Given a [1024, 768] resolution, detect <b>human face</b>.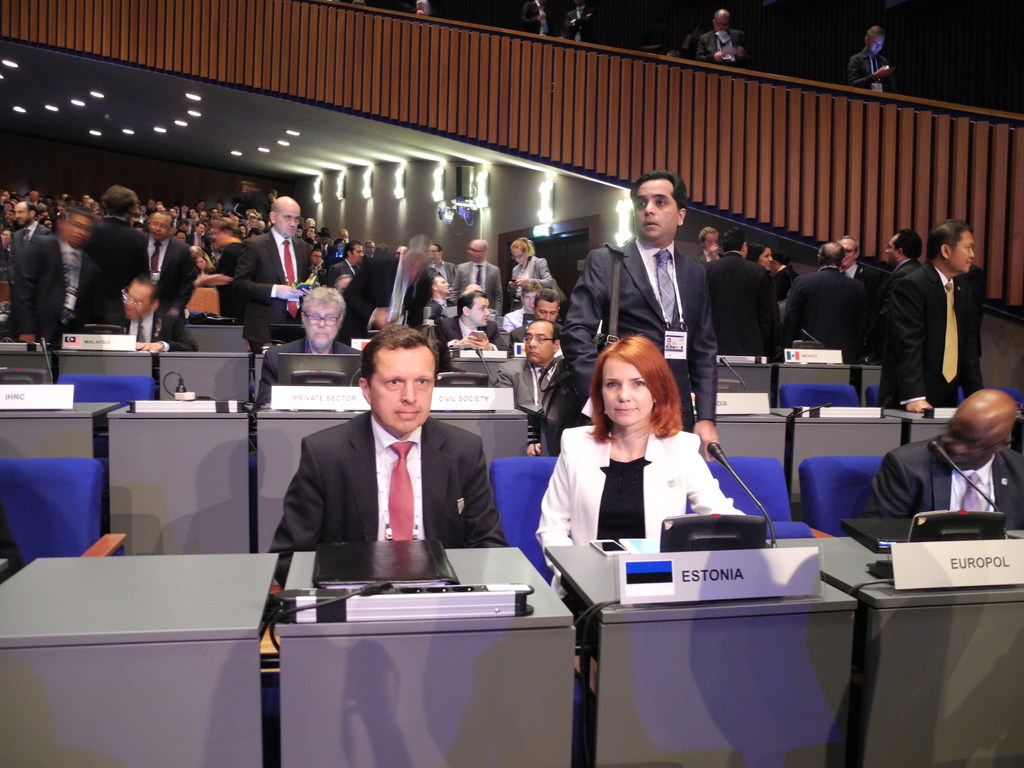
[left=603, top=357, right=652, bottom=426].
